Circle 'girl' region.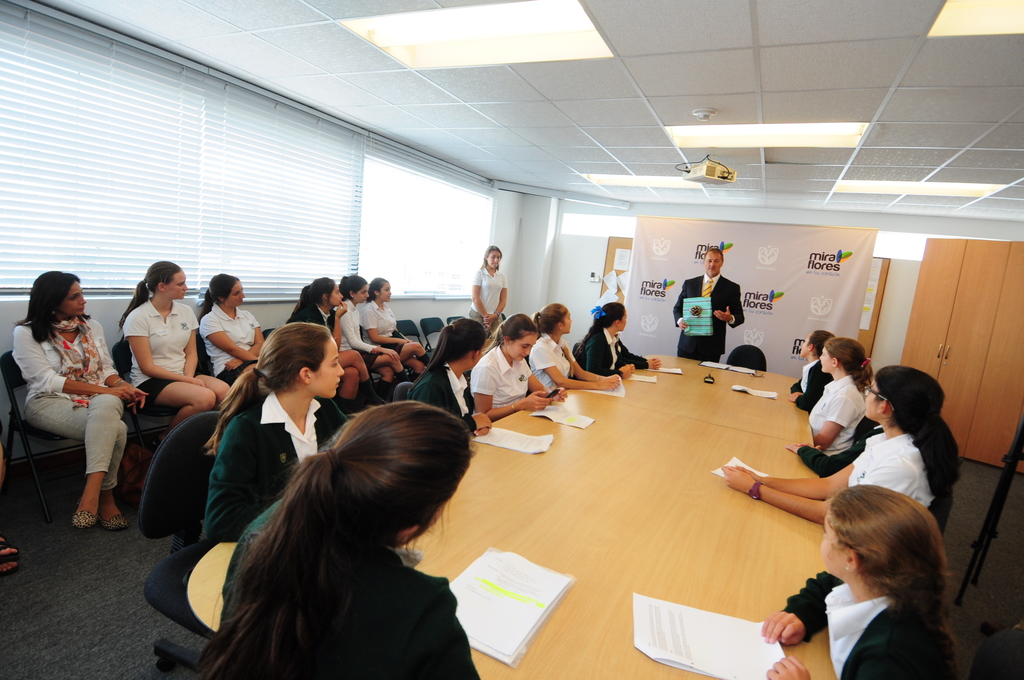
Region: bbox=(400, 315, 488, 439).
